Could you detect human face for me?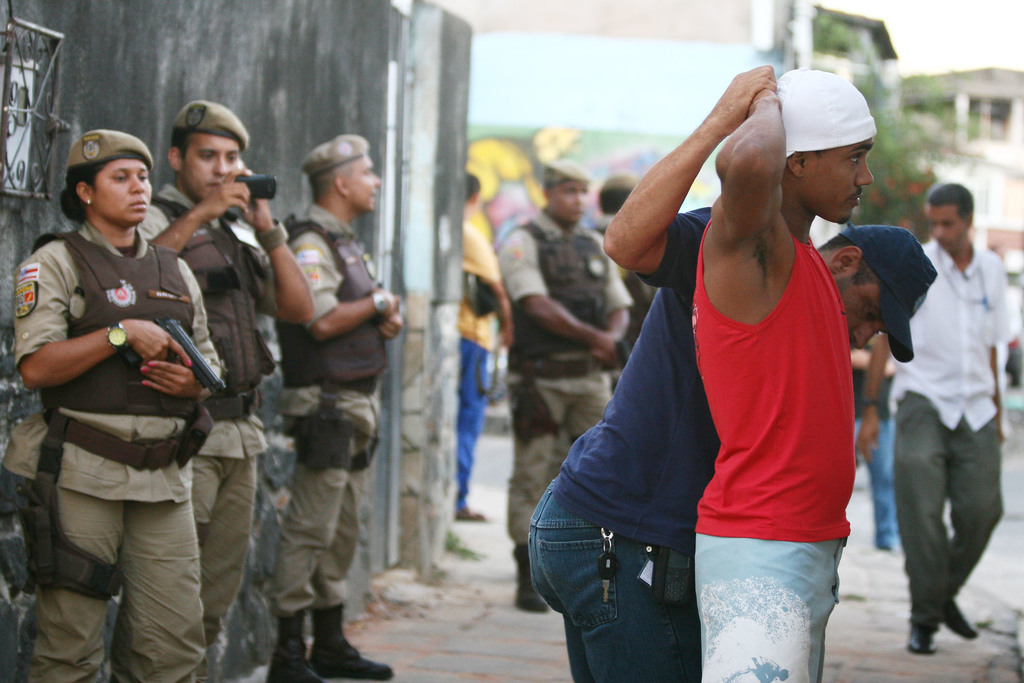
Detection result: {"x1": 346, "y1": 158, "x2": 383, "y2": 211}.
